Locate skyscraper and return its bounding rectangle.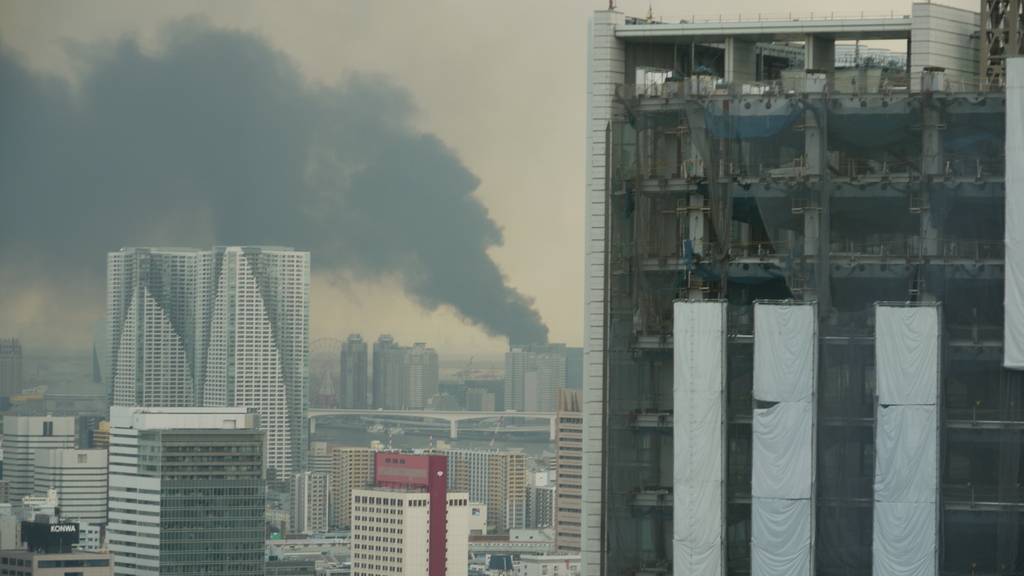
(371,332,444,413).
